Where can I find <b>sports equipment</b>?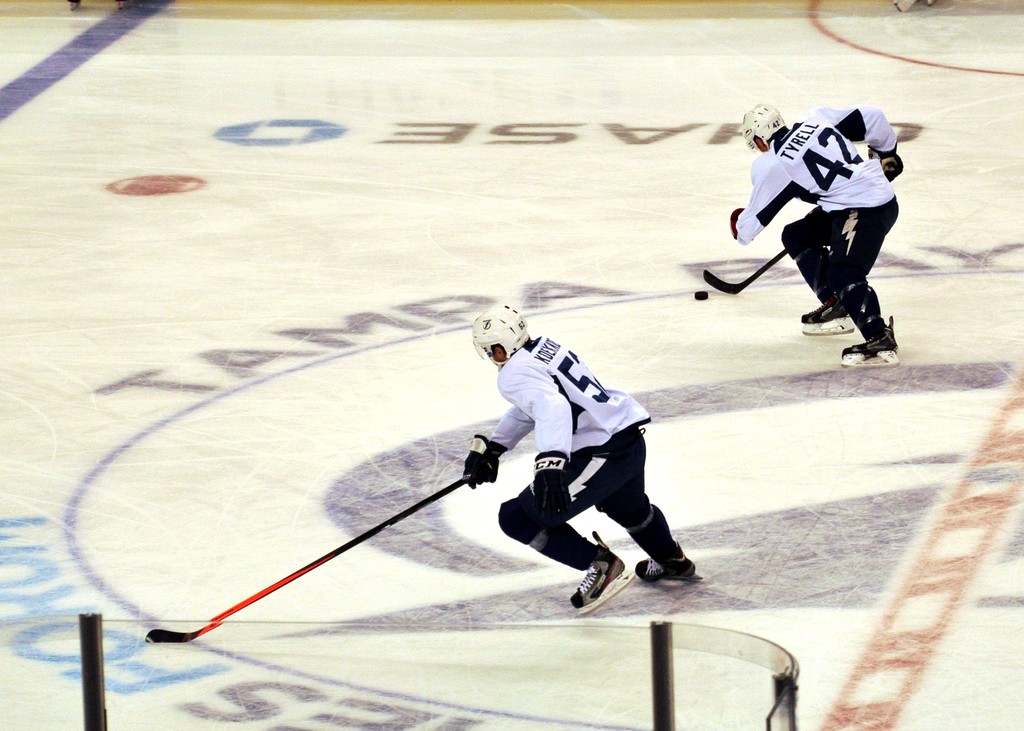
You can find it at 142 474 474 645.
